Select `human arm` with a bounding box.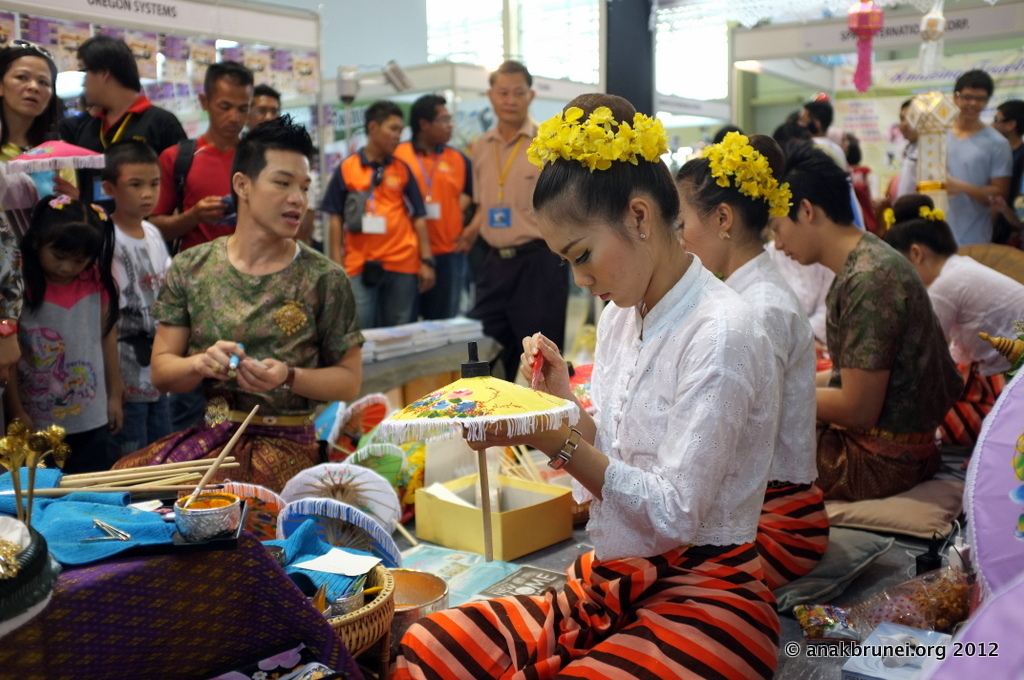
pyautogui.locateOnScreen(228, 257, 368, 409).
